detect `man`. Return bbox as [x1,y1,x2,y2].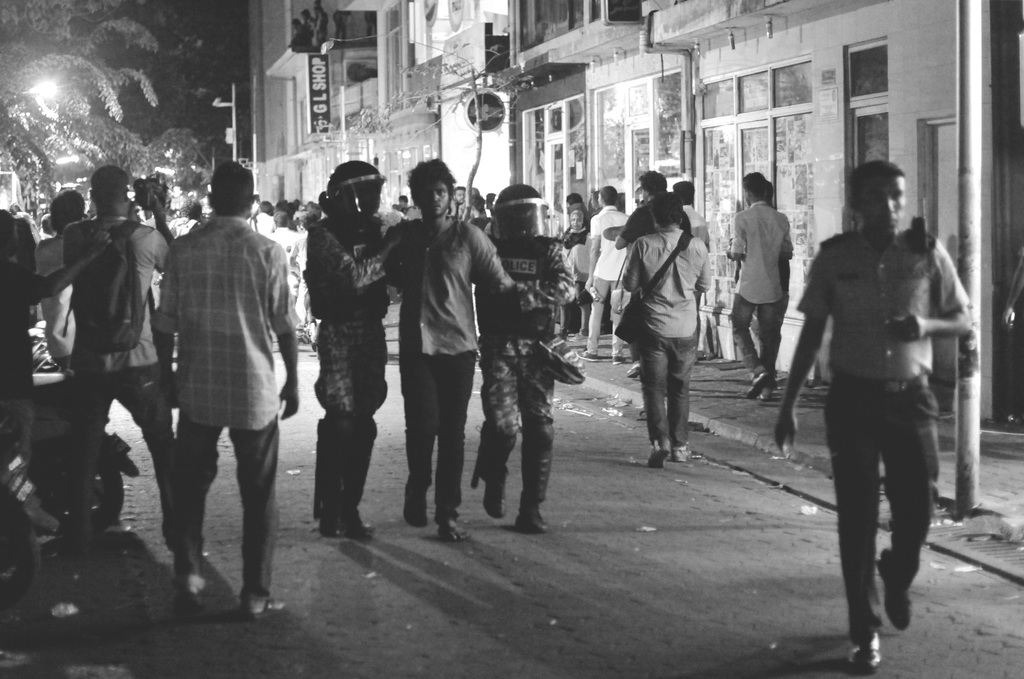
[58,151,184,587].
